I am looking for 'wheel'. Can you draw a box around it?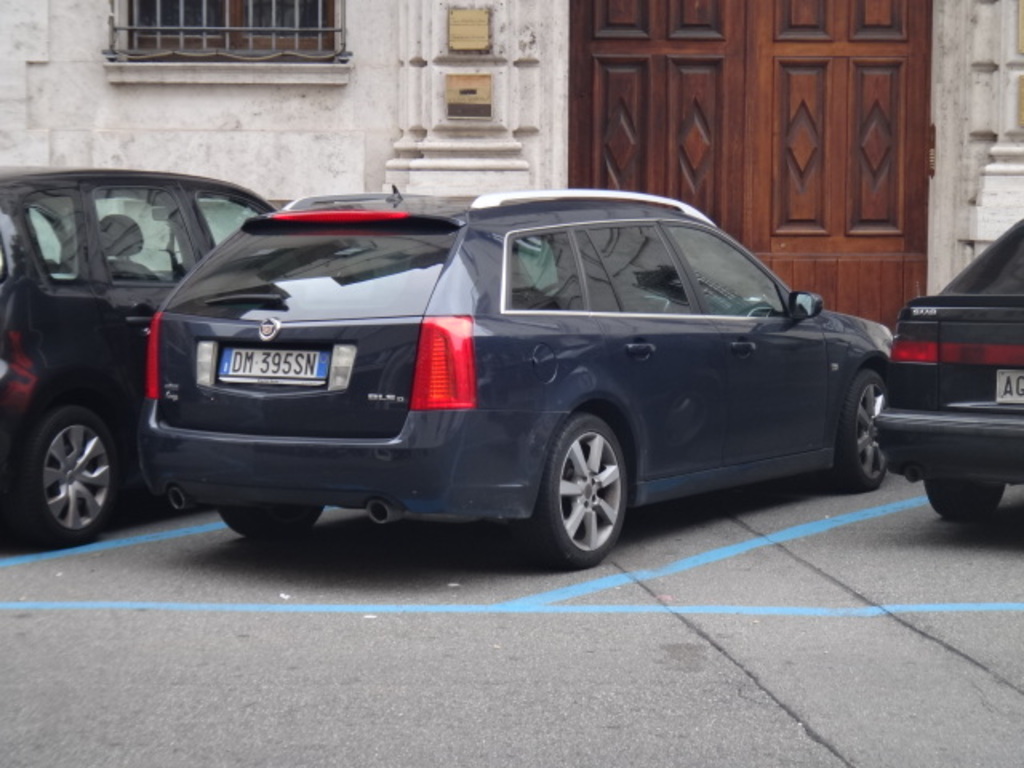
Sure, the bounding box is (534,416,632,560).
